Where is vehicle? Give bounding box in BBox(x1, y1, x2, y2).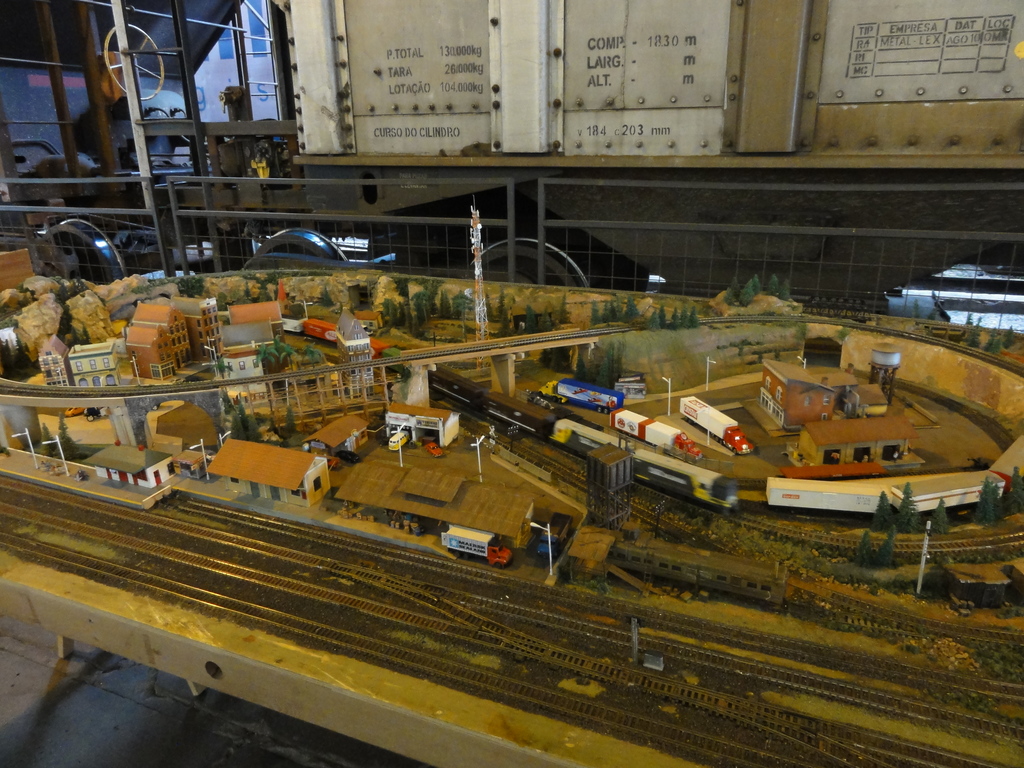
BBox(388, 424, 408, 454).
